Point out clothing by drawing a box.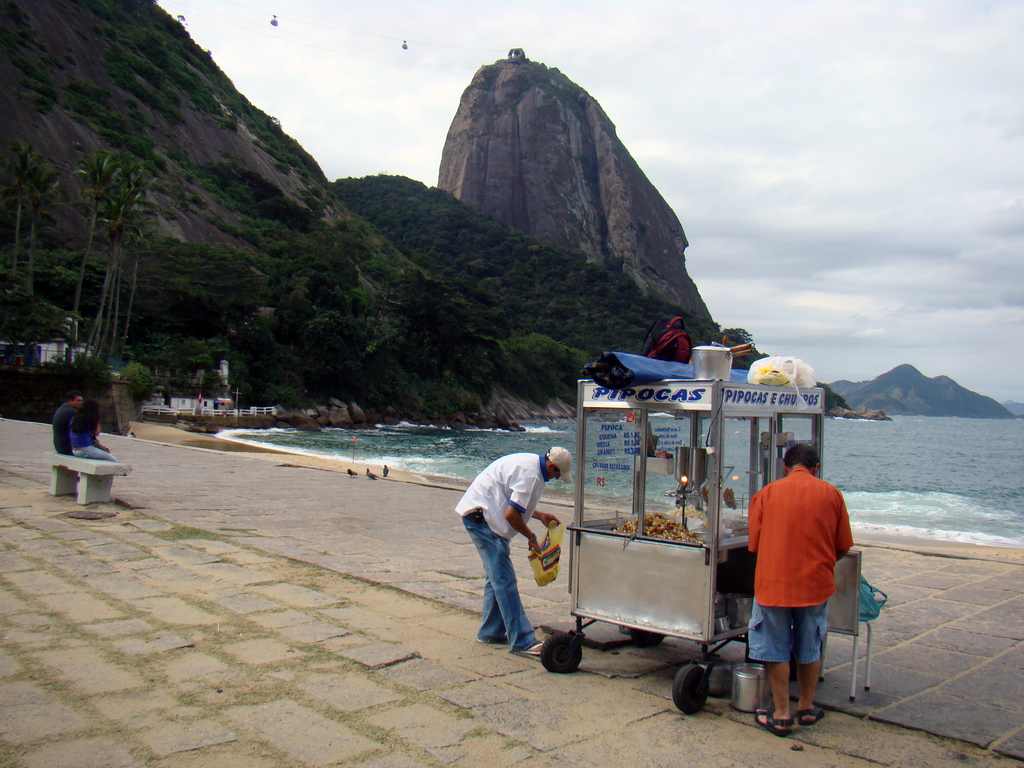
x1=65 y1=410 x2=122 y2=462.
